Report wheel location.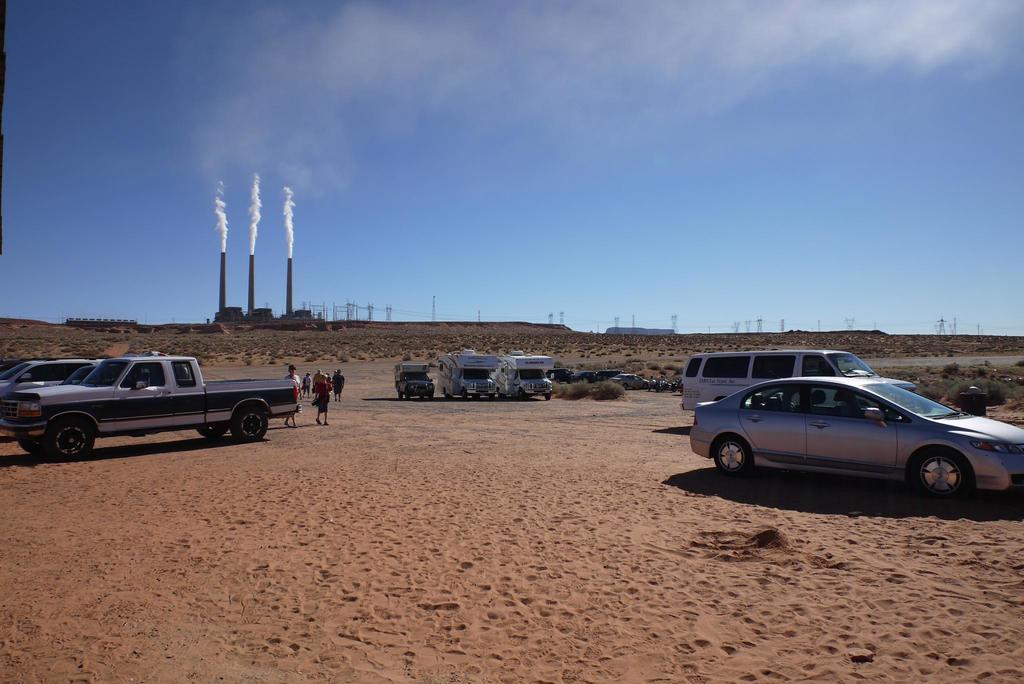
Report: 915 450 971 498.
